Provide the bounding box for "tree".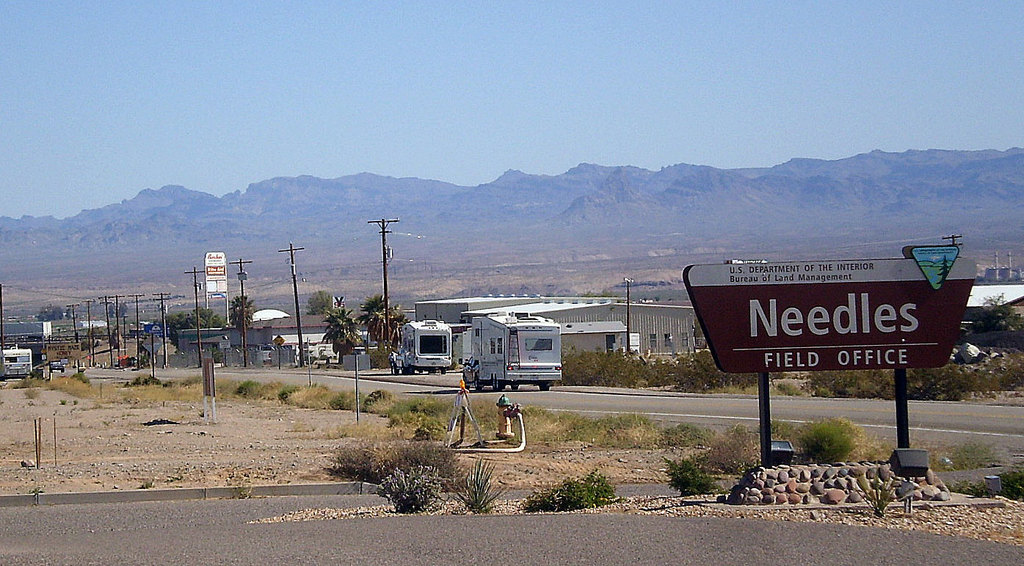
312/292/333/313.
